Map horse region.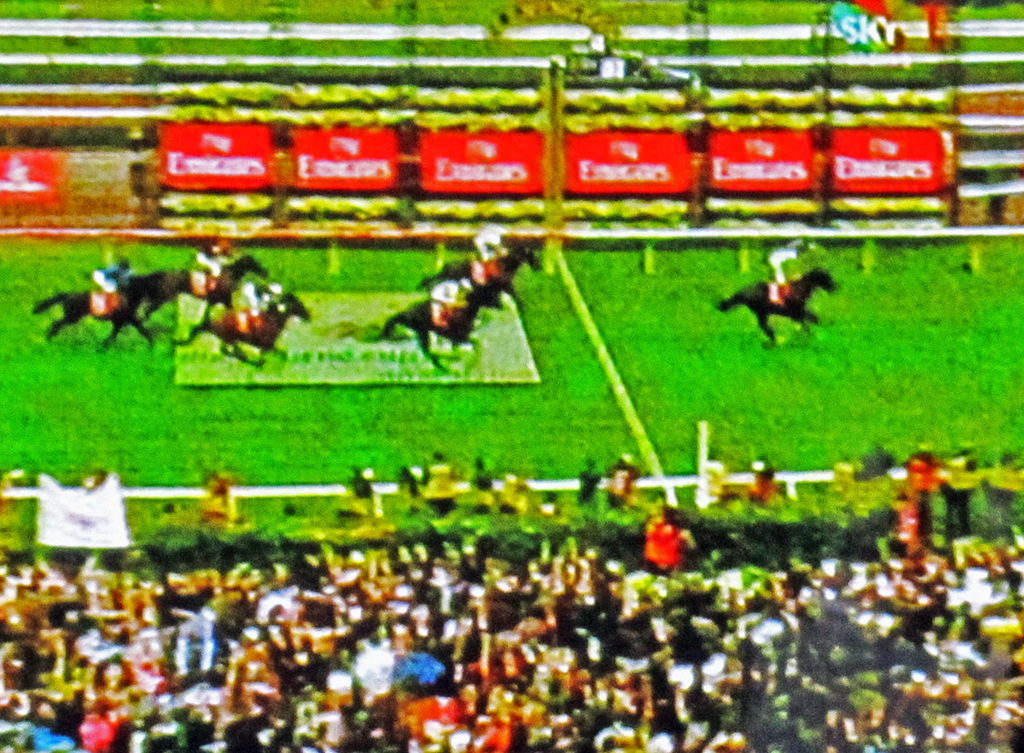
Mapped to <bbox>428, 239, 546, 316</bbox>.
